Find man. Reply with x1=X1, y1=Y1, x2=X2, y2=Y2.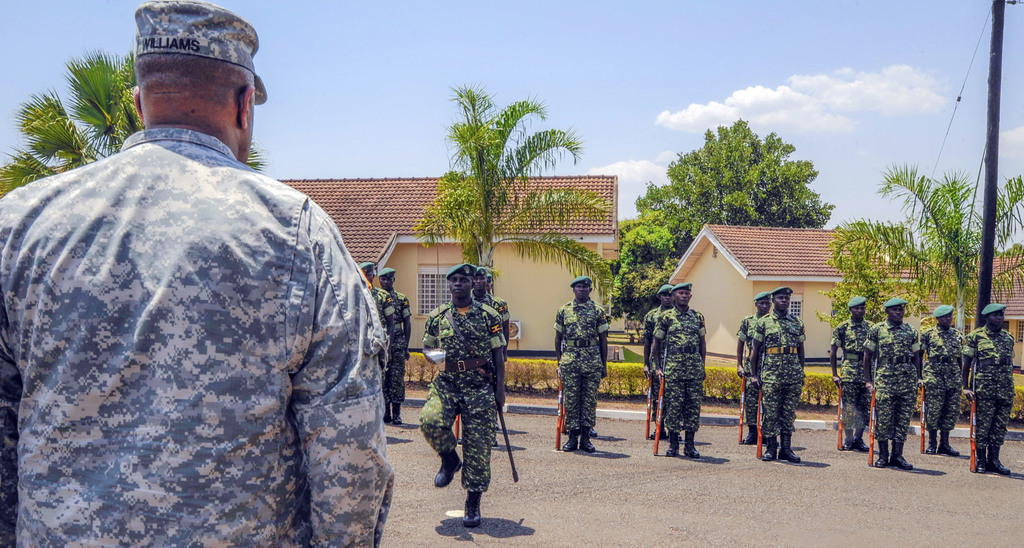
x1=648, y1=275, x2=716, y2=460.
